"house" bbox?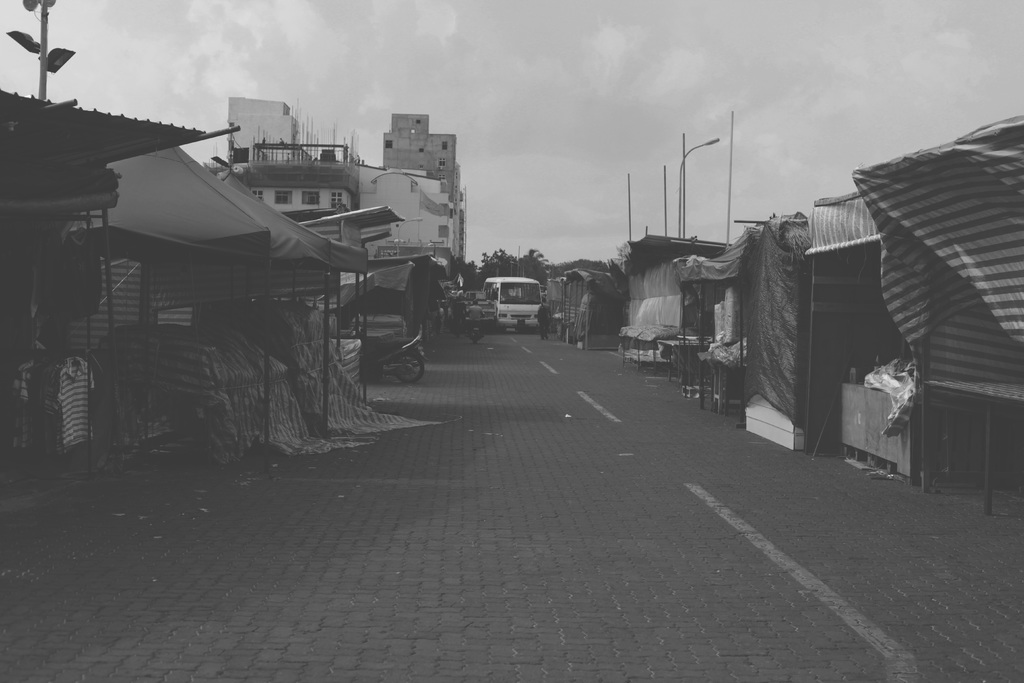
box(223, 97, 365, 236)
